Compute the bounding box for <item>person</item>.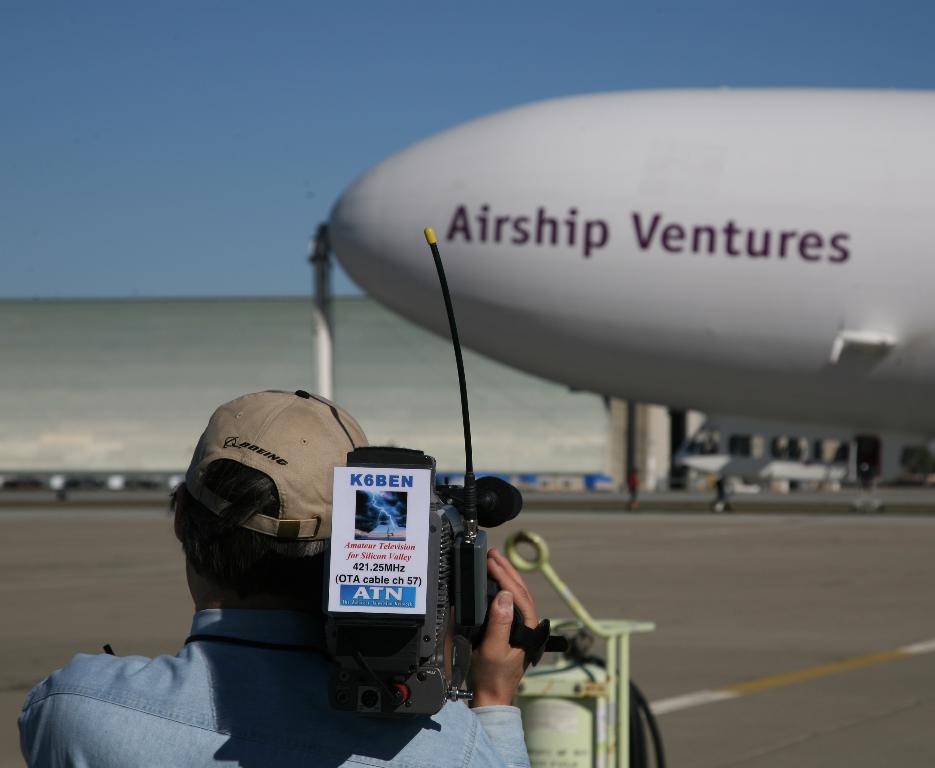
BBox(61, 394, 452, 756).
